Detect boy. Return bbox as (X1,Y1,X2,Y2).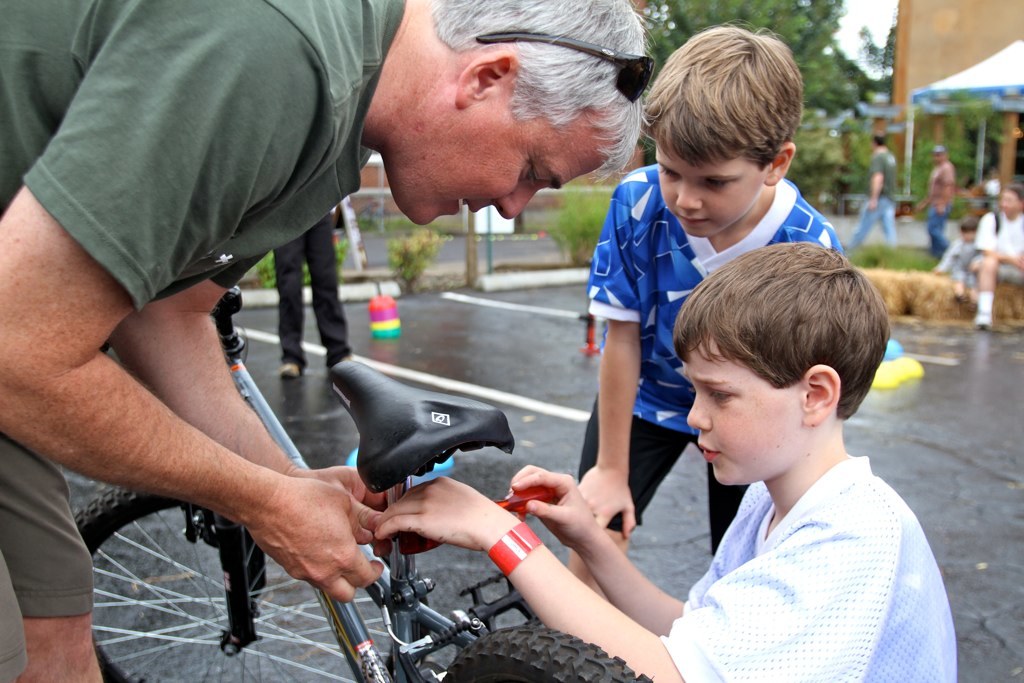
(374,236,972,682).
